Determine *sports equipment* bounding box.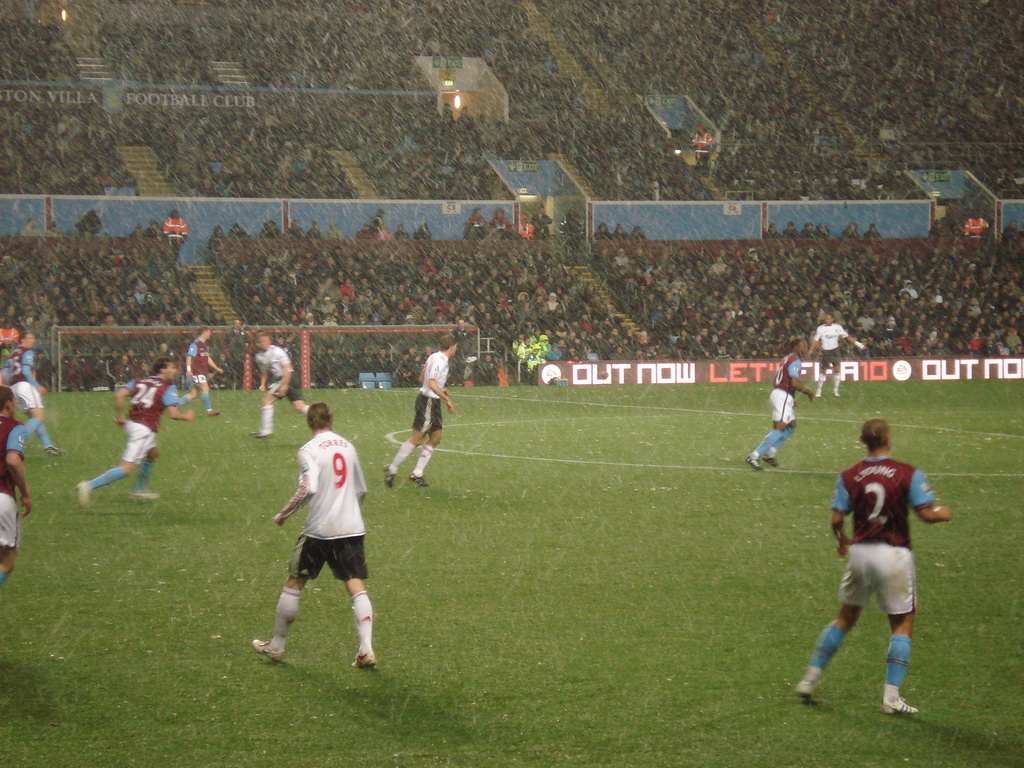
Determined: <box>351,648,379,666</box>.
